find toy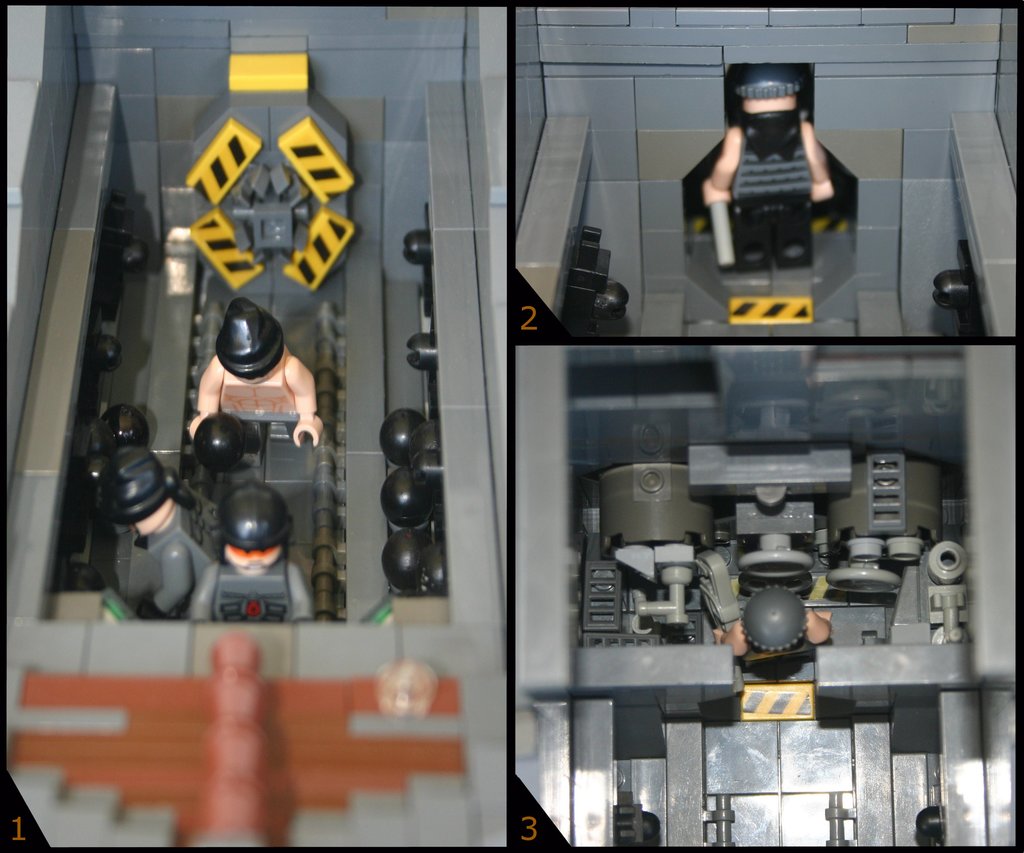
bbox(192, 409, 267, 546)
